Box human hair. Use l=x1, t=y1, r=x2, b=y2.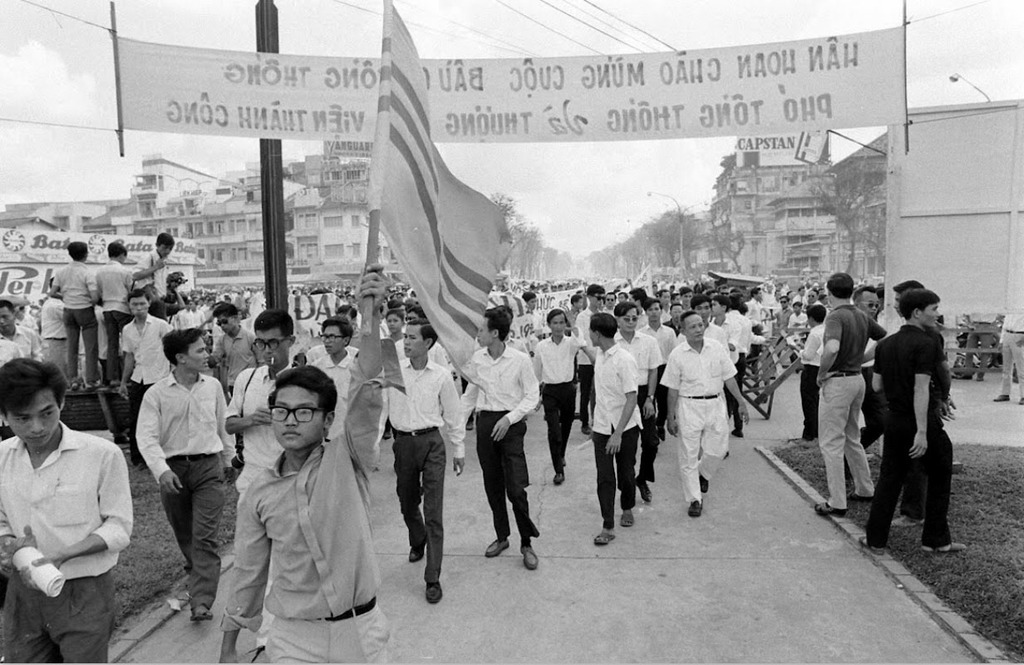
l=519, t=290, r=537, b=302.
